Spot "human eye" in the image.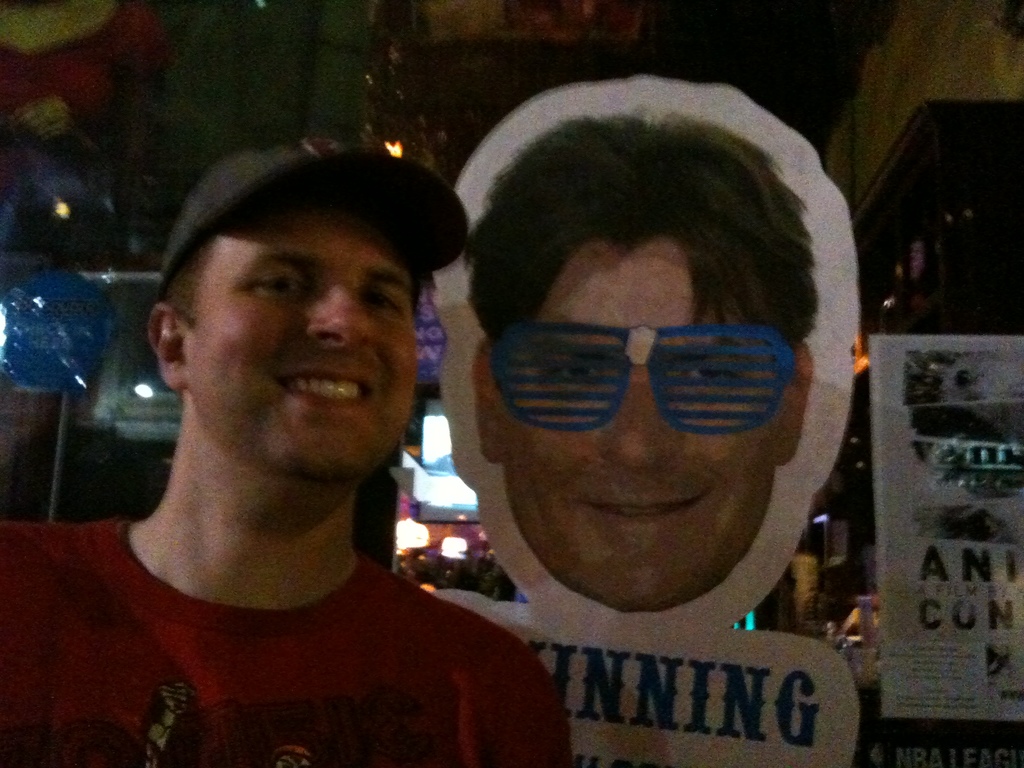
"human eye" found at [252, 274, 305, 301].
